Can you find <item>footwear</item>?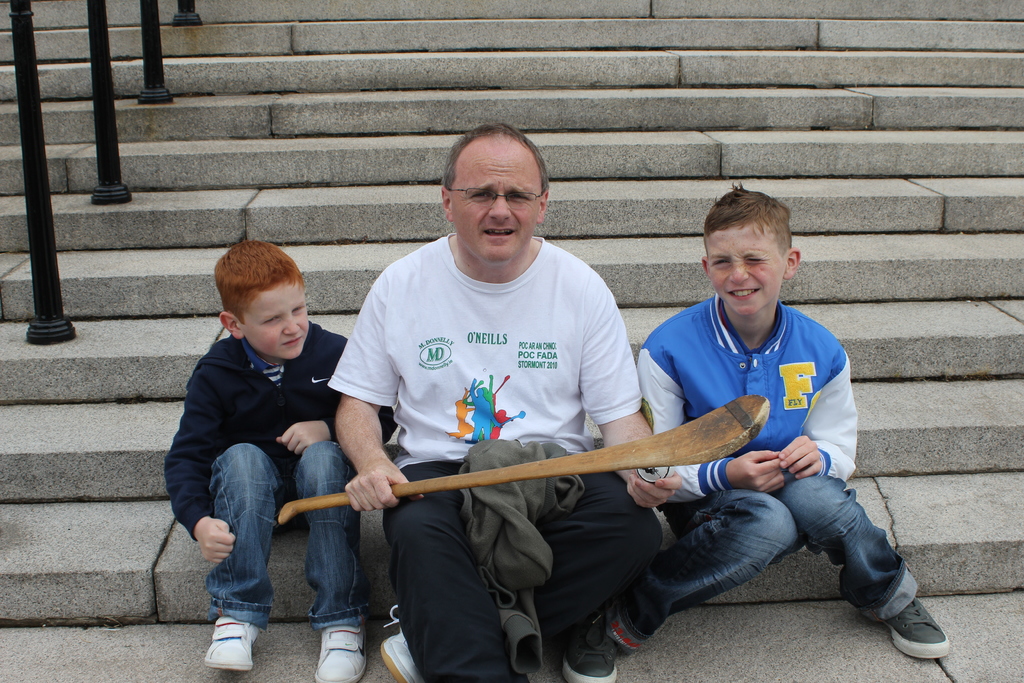
Yes, bounding box: bbox(873, 589, 957, 666).
